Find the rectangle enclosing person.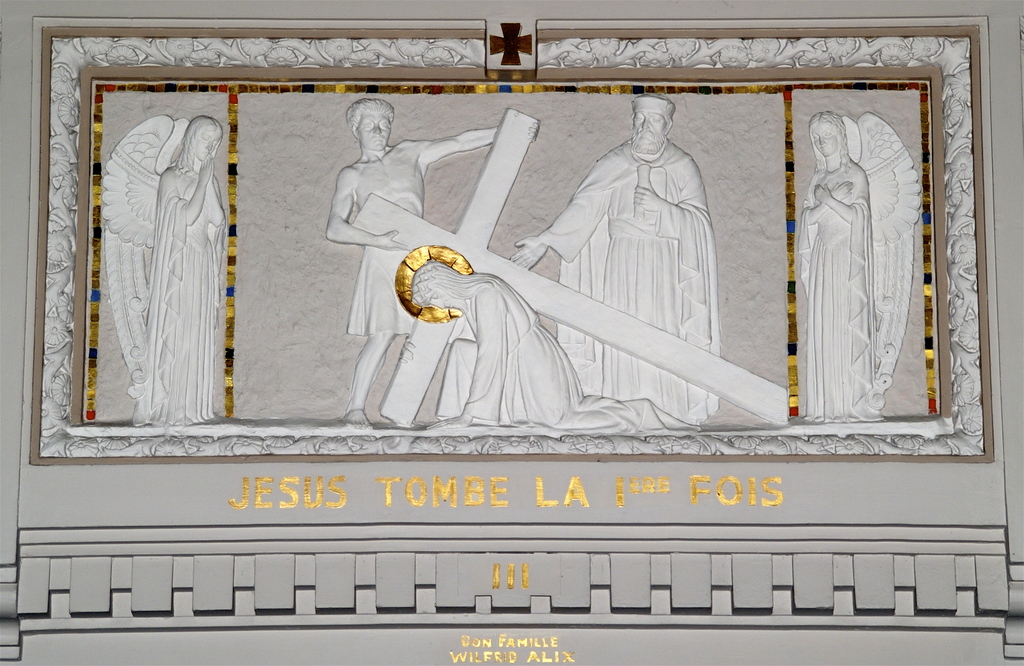
(152, 116, 226, 426).
